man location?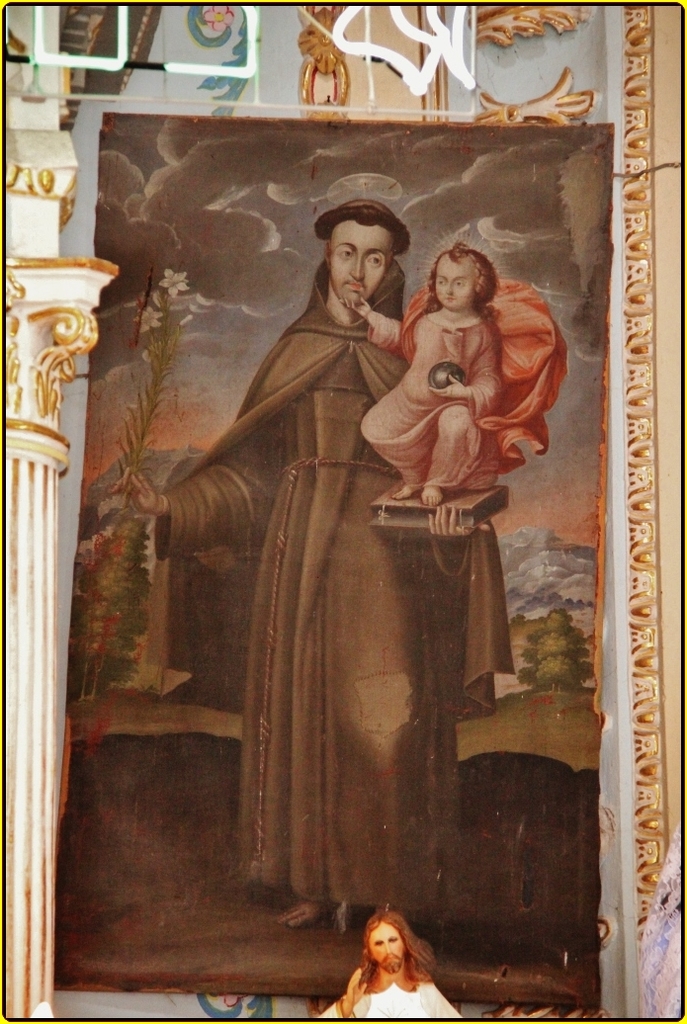
rect(118, 180, 515, 911)
